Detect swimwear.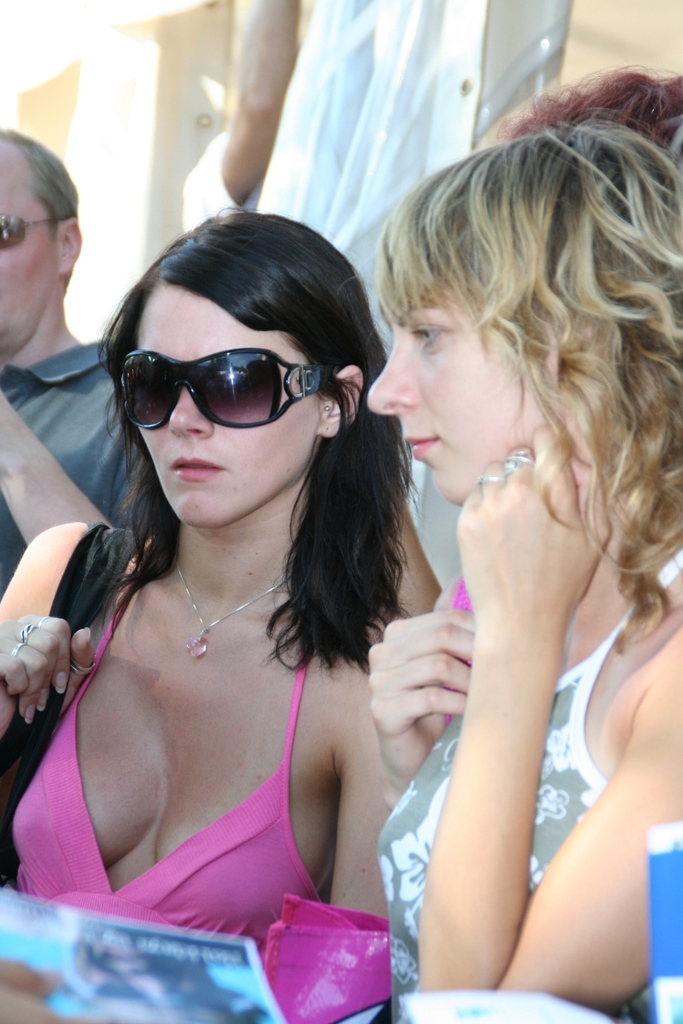
Detected at Rect(17, 573, 324, 952).
